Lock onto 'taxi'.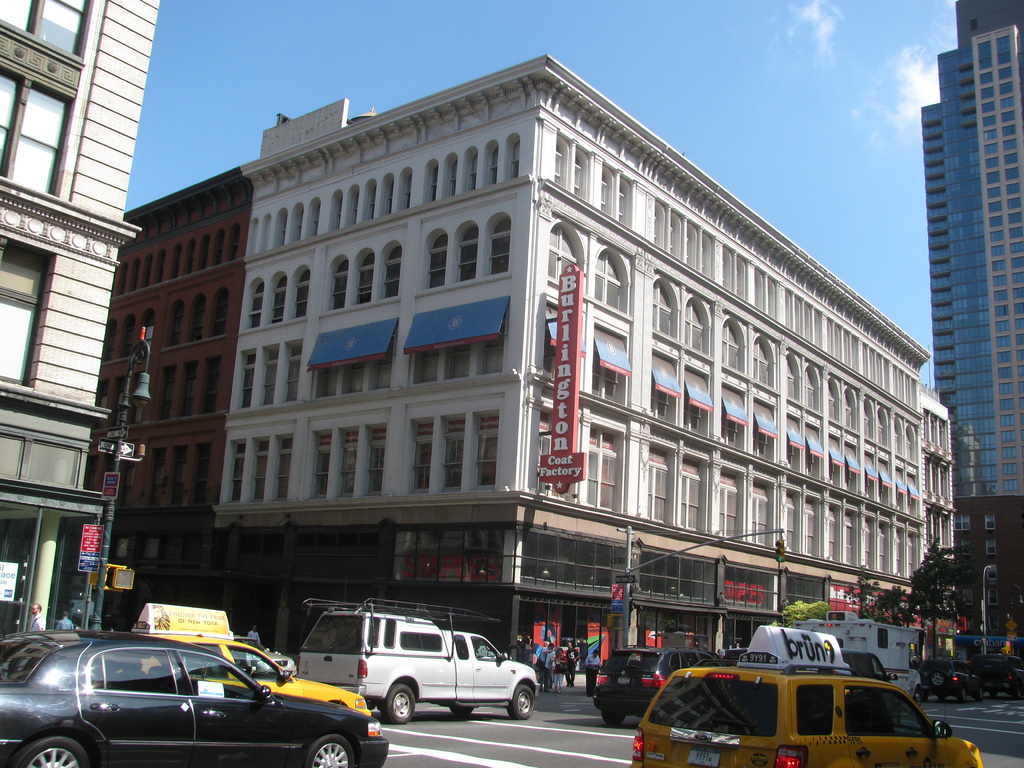
Locked: <region>1, 634, 371, 749</region>.
